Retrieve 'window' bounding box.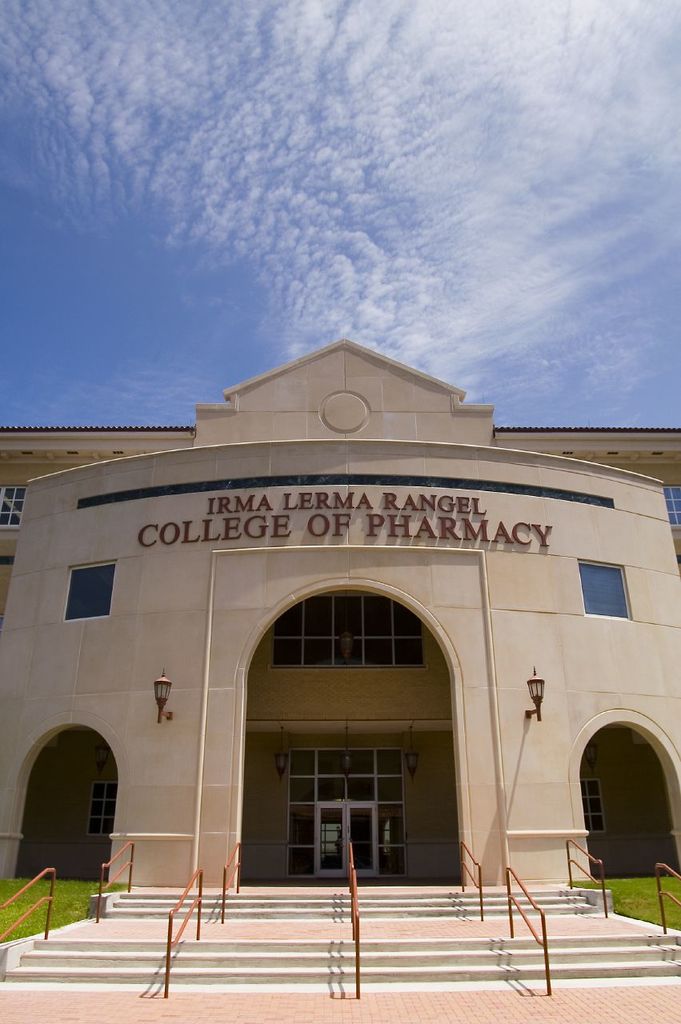
Bounding box: BBox(580, 565, 626, 619).
